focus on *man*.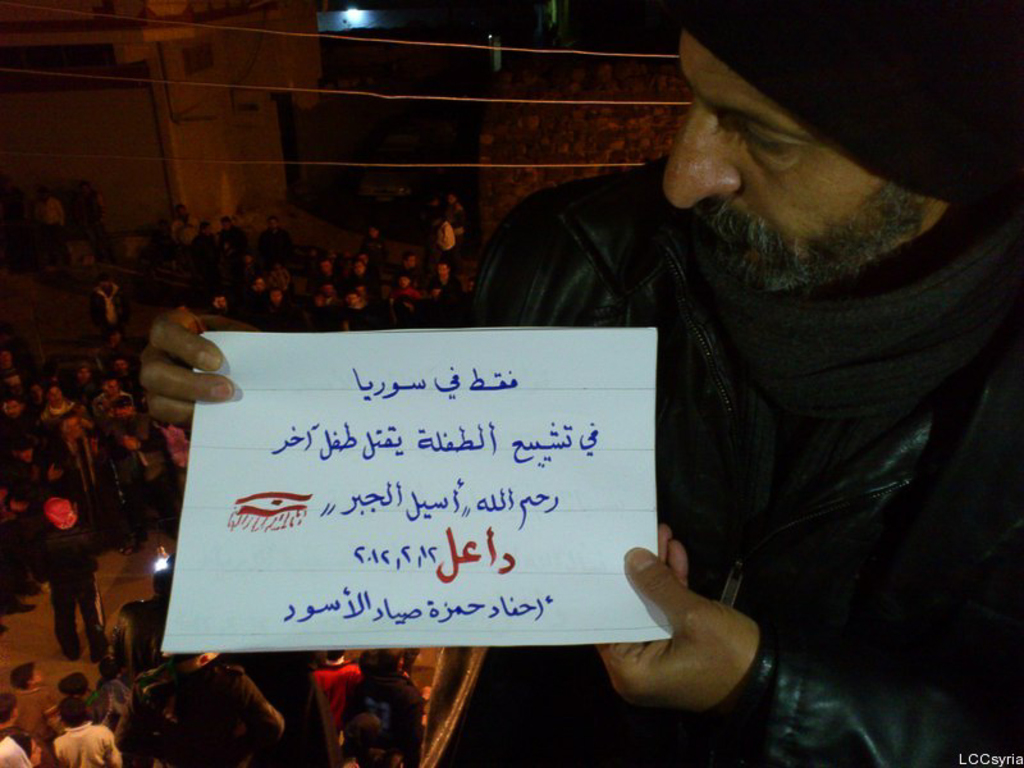
Focused at (left=137, top=0, right=1023, bottom=767).
